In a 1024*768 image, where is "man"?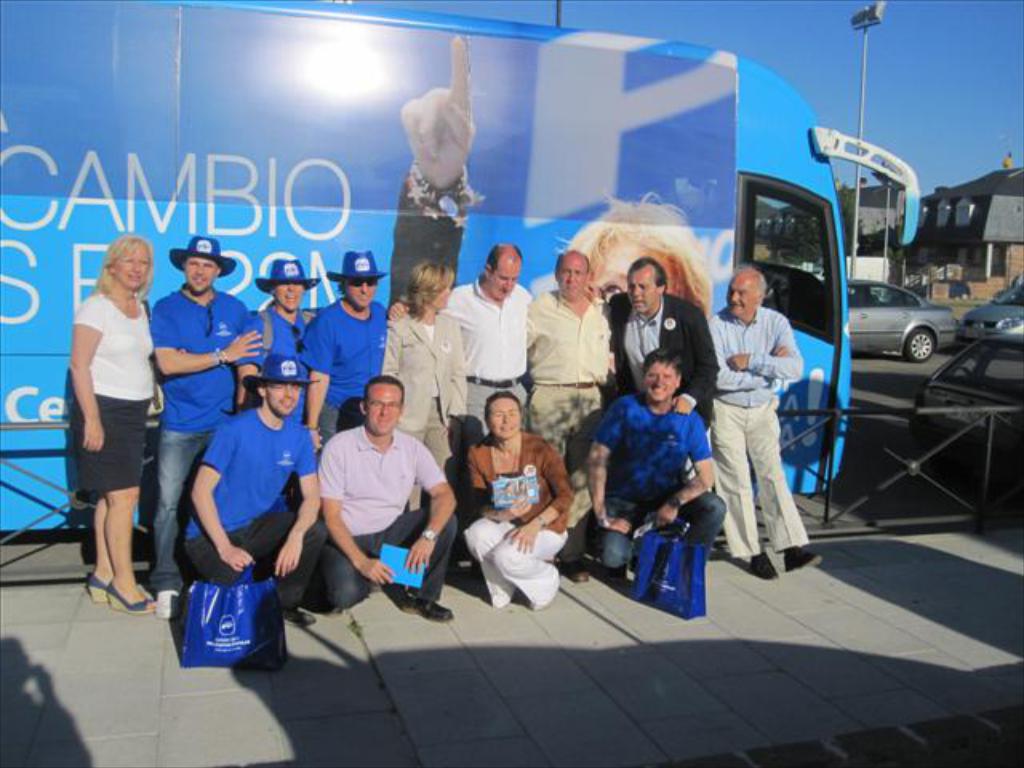
region(525, 250, 611, 592).
